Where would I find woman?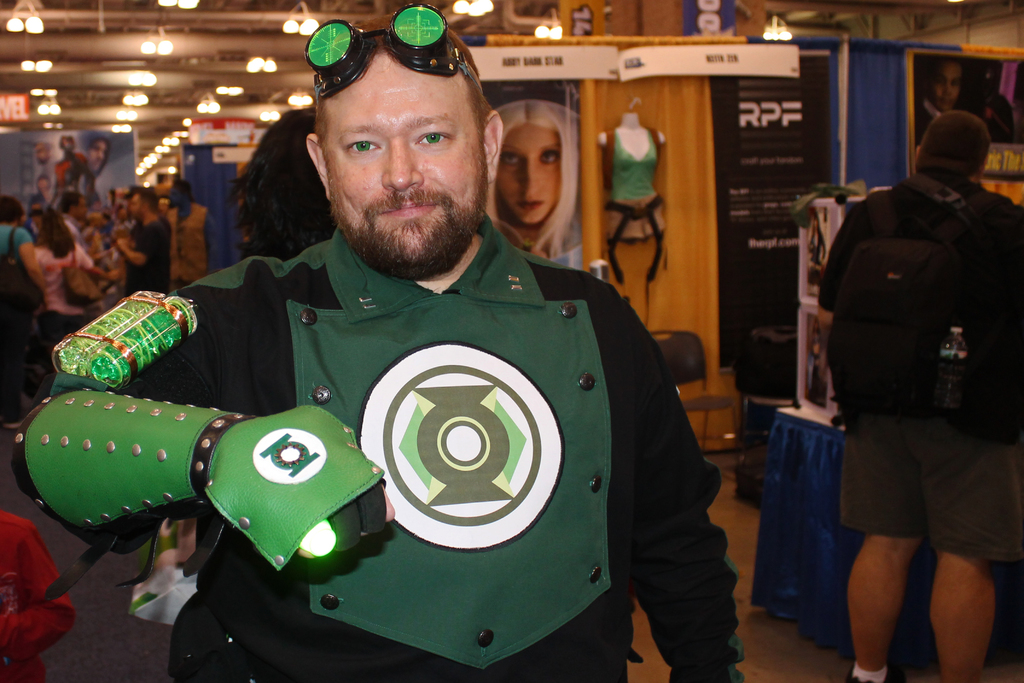
At [left=223, top=108, right=340, bottom=263].
